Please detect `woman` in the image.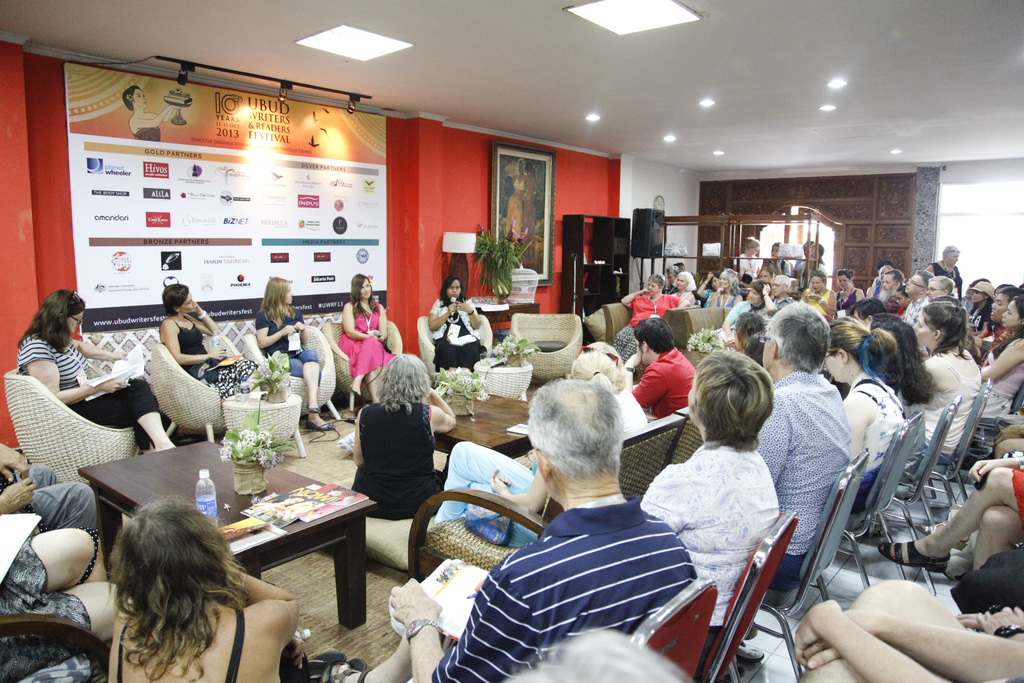
x1=919 y1=302 x2=983 y2=459.
